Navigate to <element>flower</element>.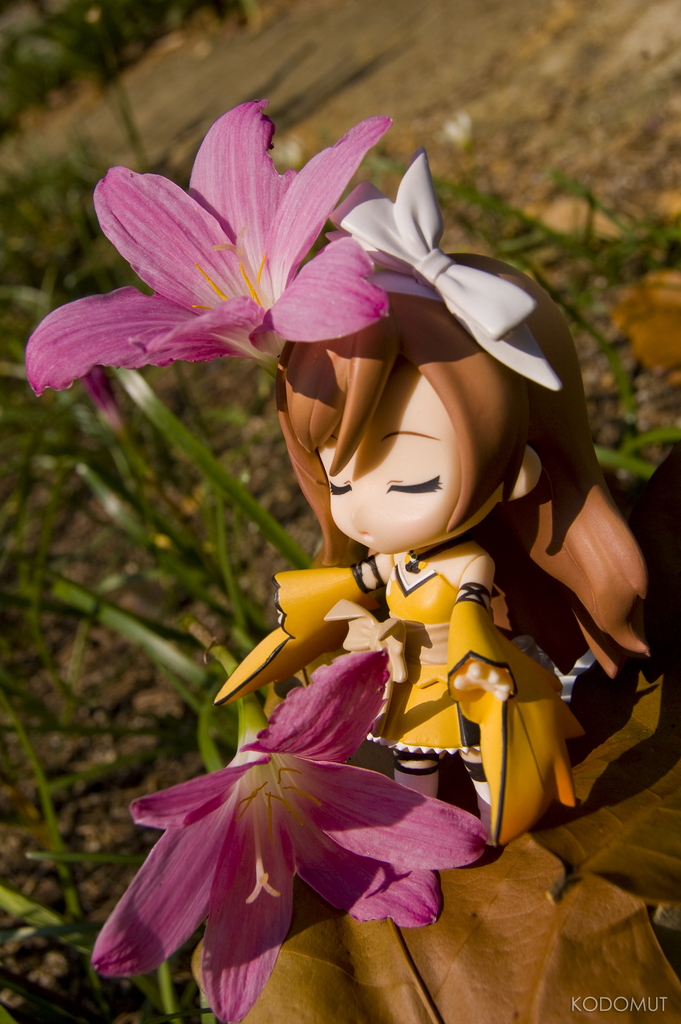
Navigation target: l=28, t=104, r=392, b=382.
